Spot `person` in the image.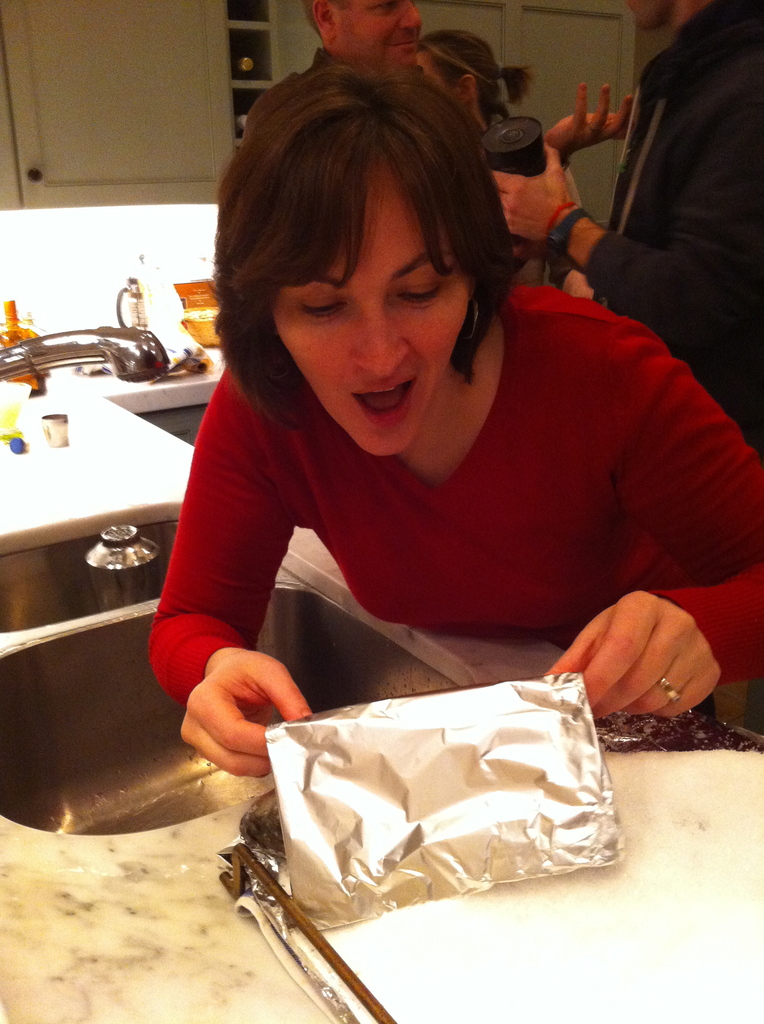
`person` found at 231/0/475/145.
